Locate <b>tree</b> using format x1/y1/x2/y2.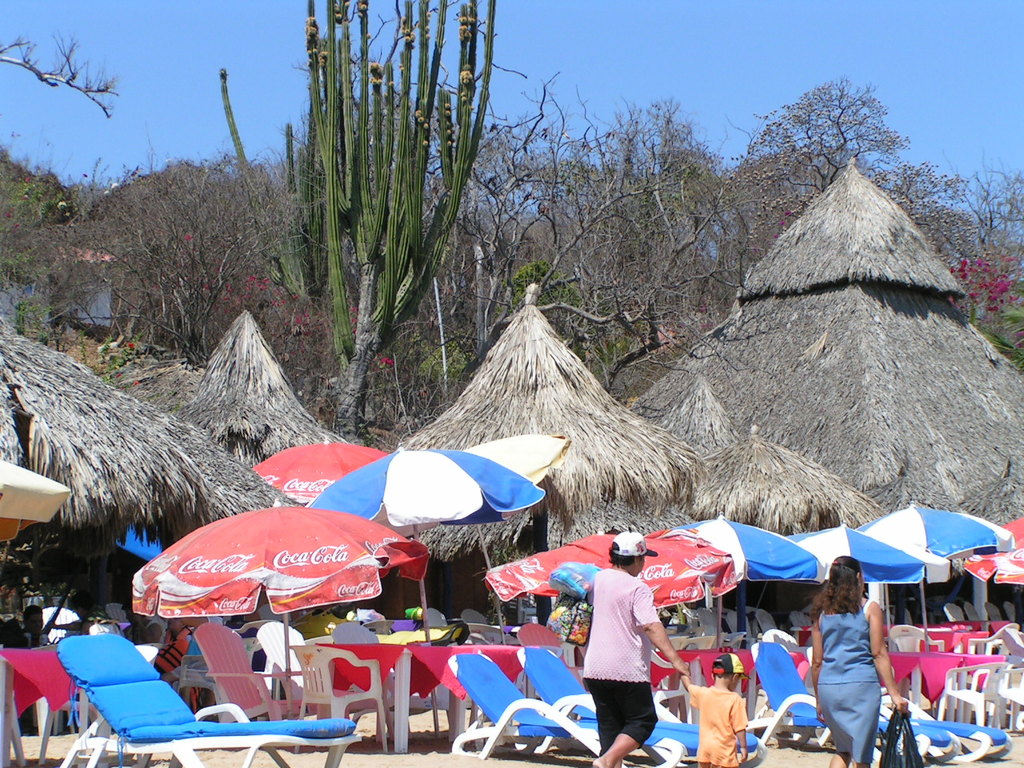
255/73/482/429.
